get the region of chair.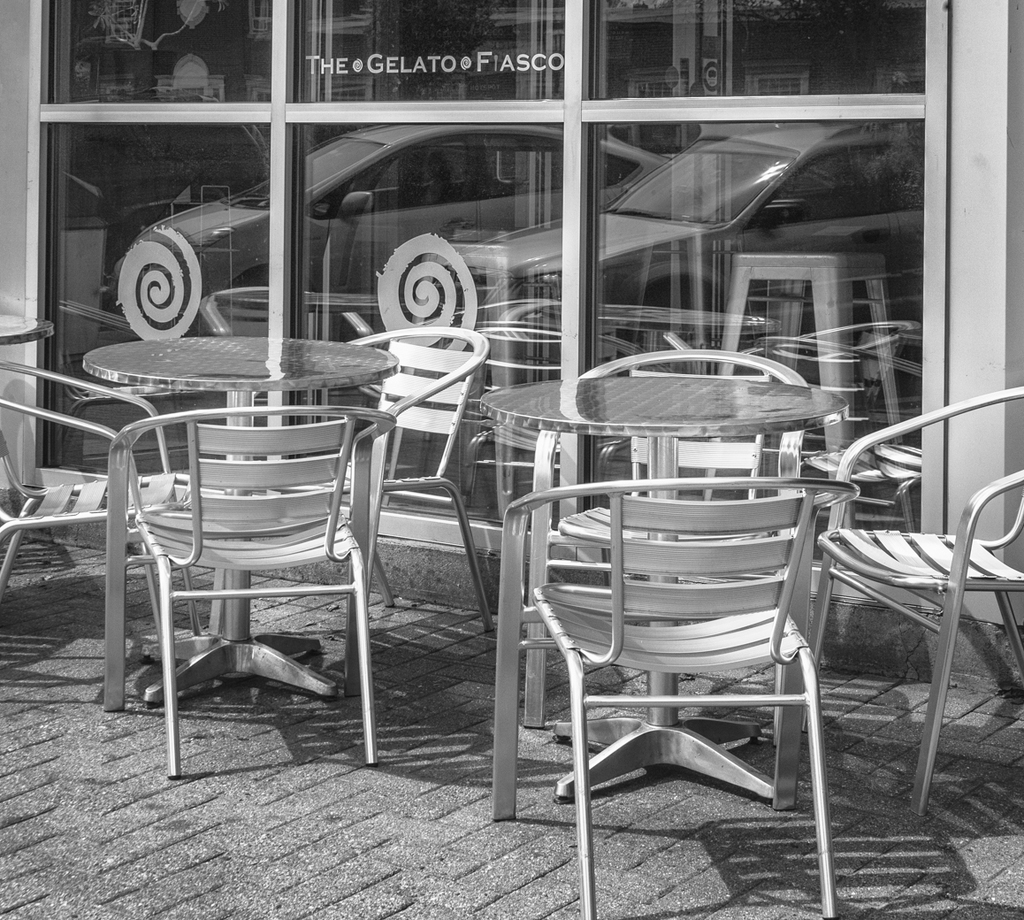
[0,359,191,656].
